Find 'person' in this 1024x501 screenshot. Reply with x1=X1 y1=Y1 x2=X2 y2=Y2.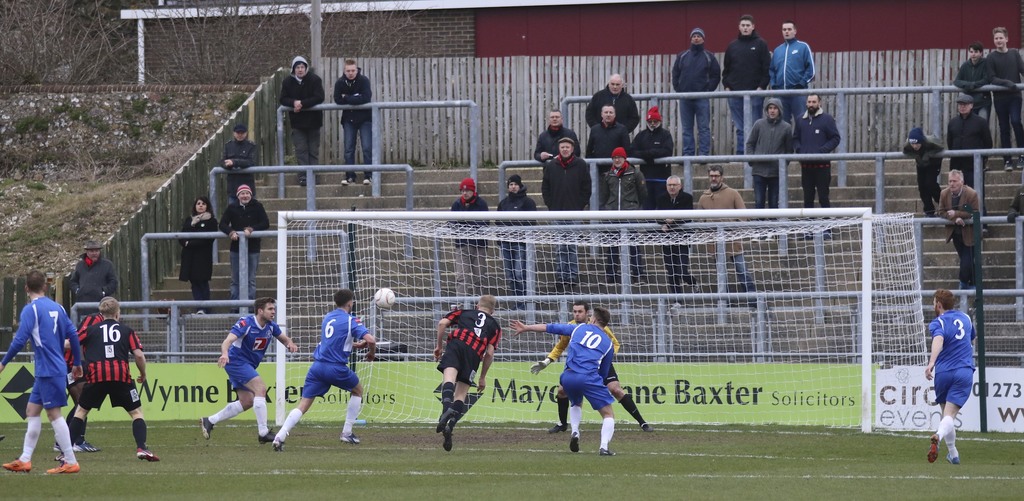
x1=493 y1=173 x2=534 y2=303.
